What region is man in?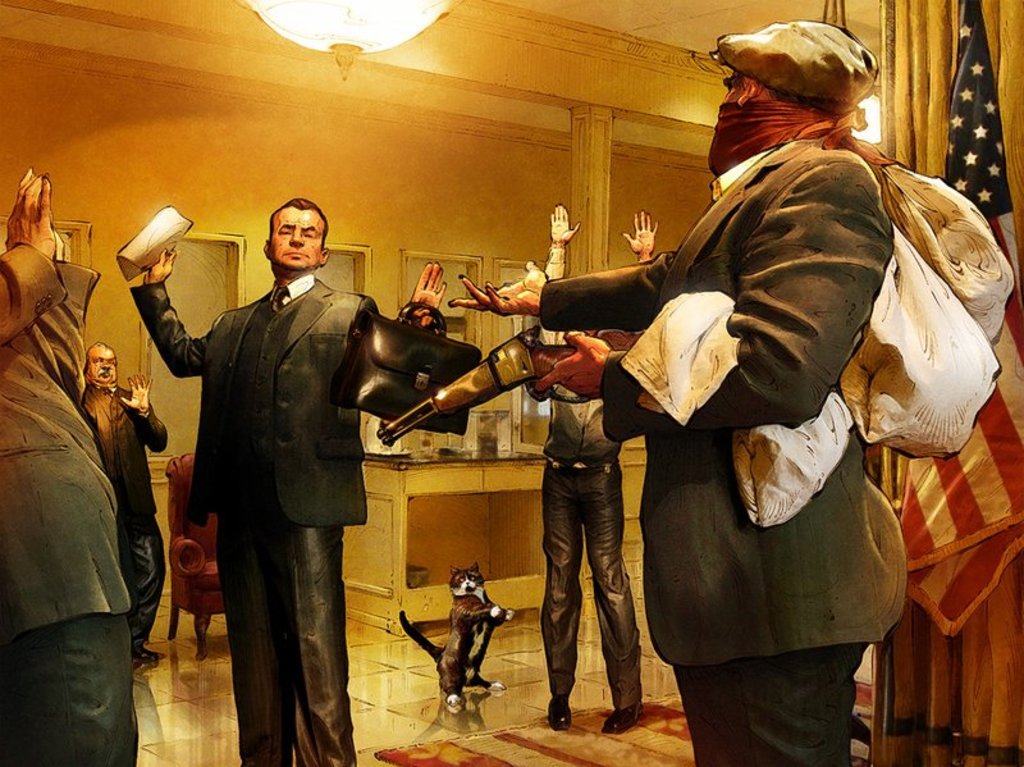
select_region(447, 20, 906, 766).
